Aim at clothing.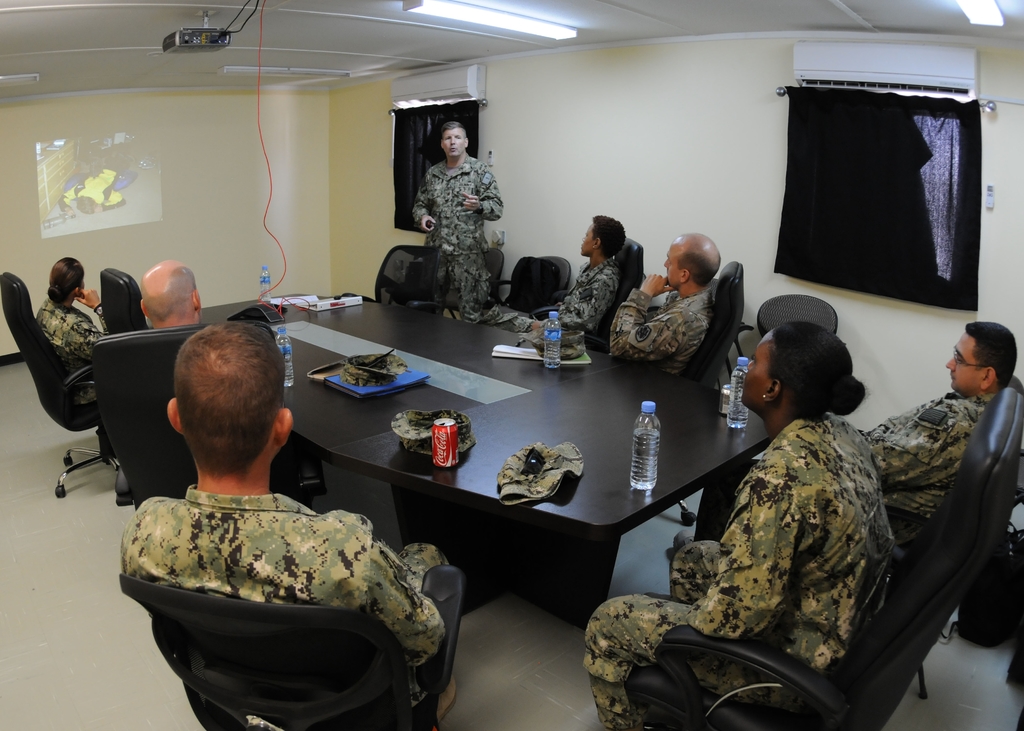
Aimed at (x1=614, y1=285, x2=713, y2=374).
